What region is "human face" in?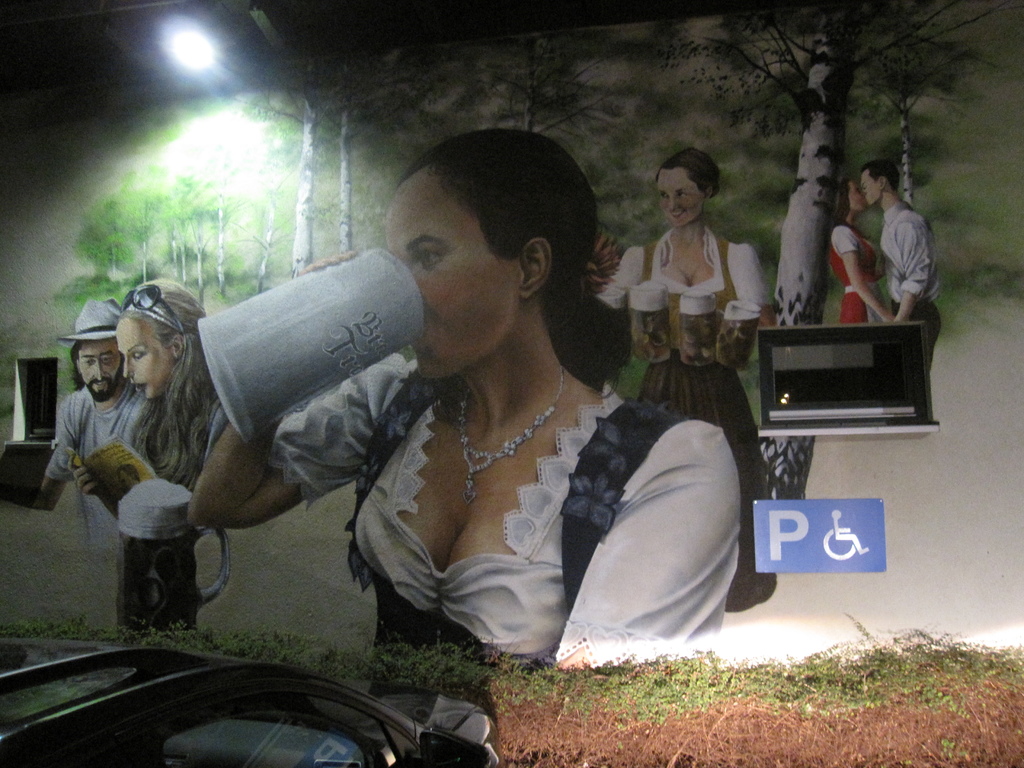
121:315:174:400.
